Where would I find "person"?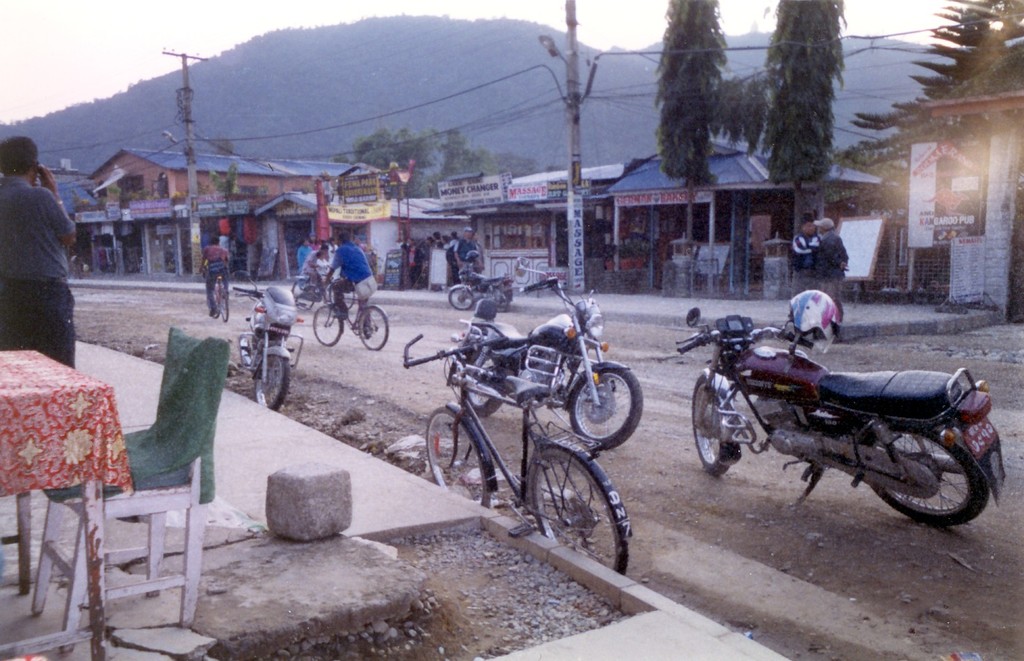
At [x1=323, y1=235, x2=376, y2=329].
